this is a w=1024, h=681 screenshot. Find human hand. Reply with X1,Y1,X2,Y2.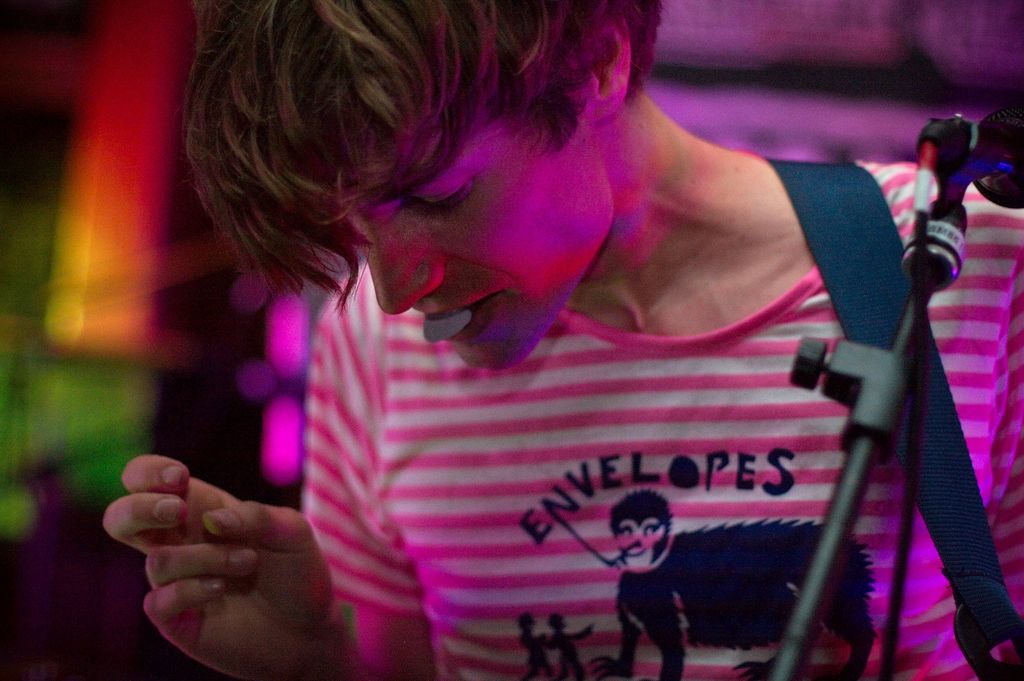
95,447,372,656.
